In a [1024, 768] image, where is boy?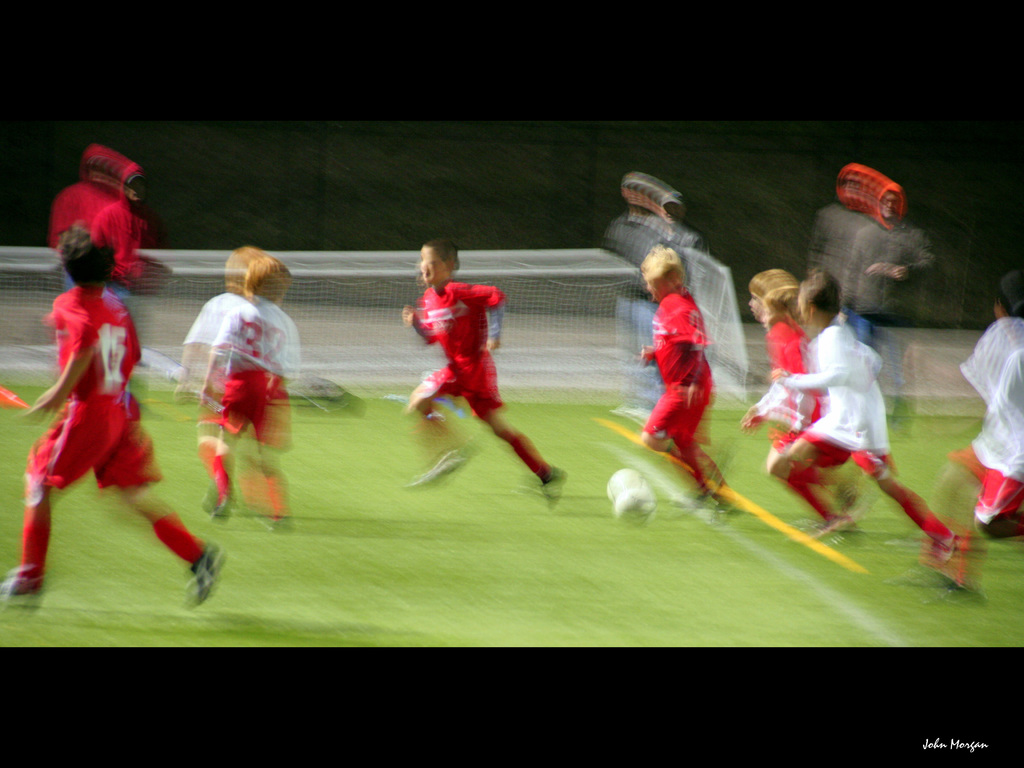
box(392, 249, 539, 493).
